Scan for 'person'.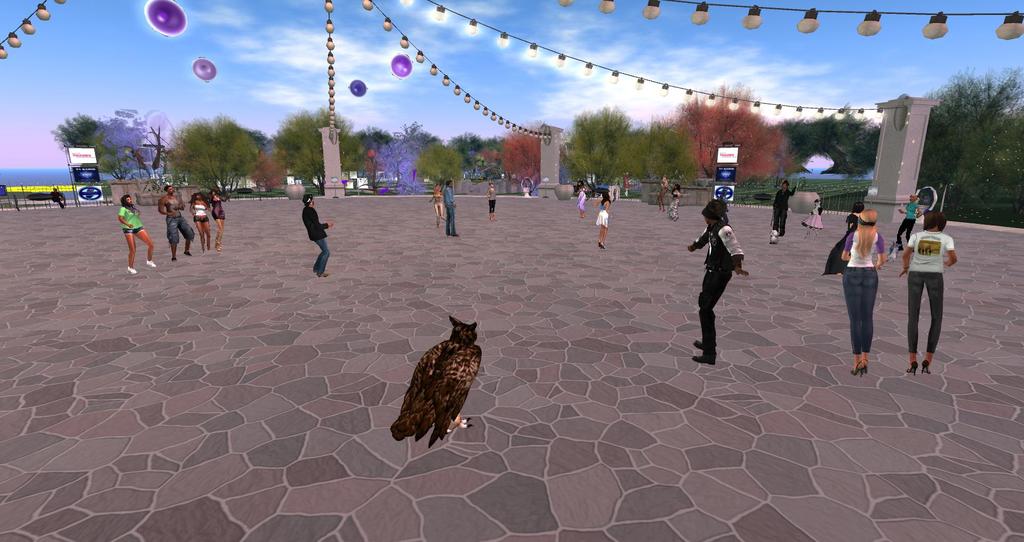
Scan result: x1=657, y1=174, x2=672, y2=216.
